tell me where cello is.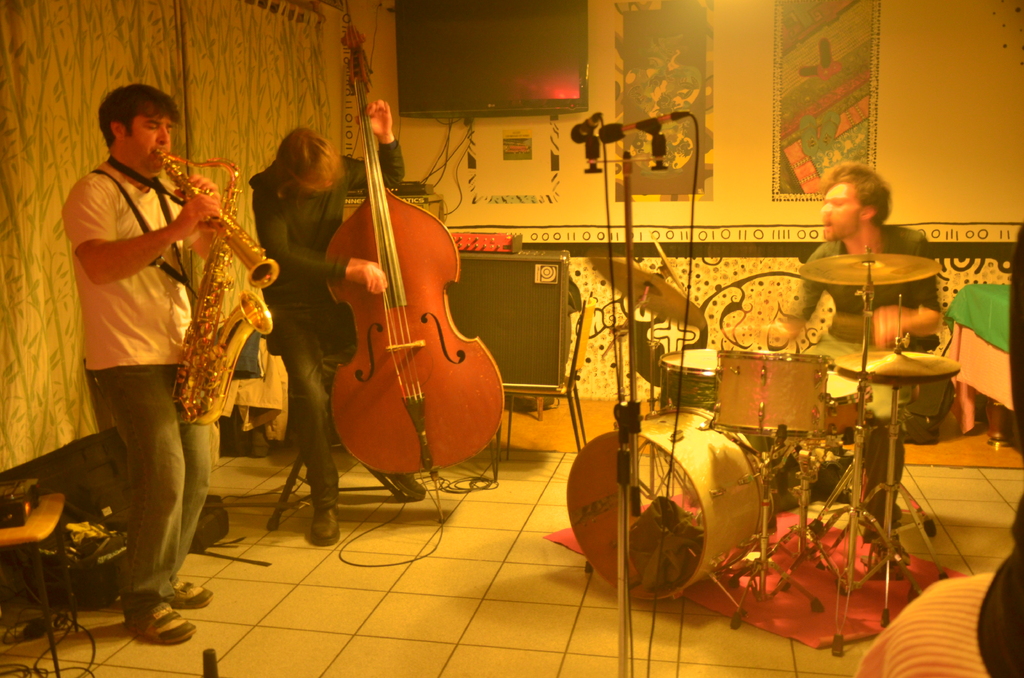
cello is at left=330, top=22, right=508, bottom=474.
